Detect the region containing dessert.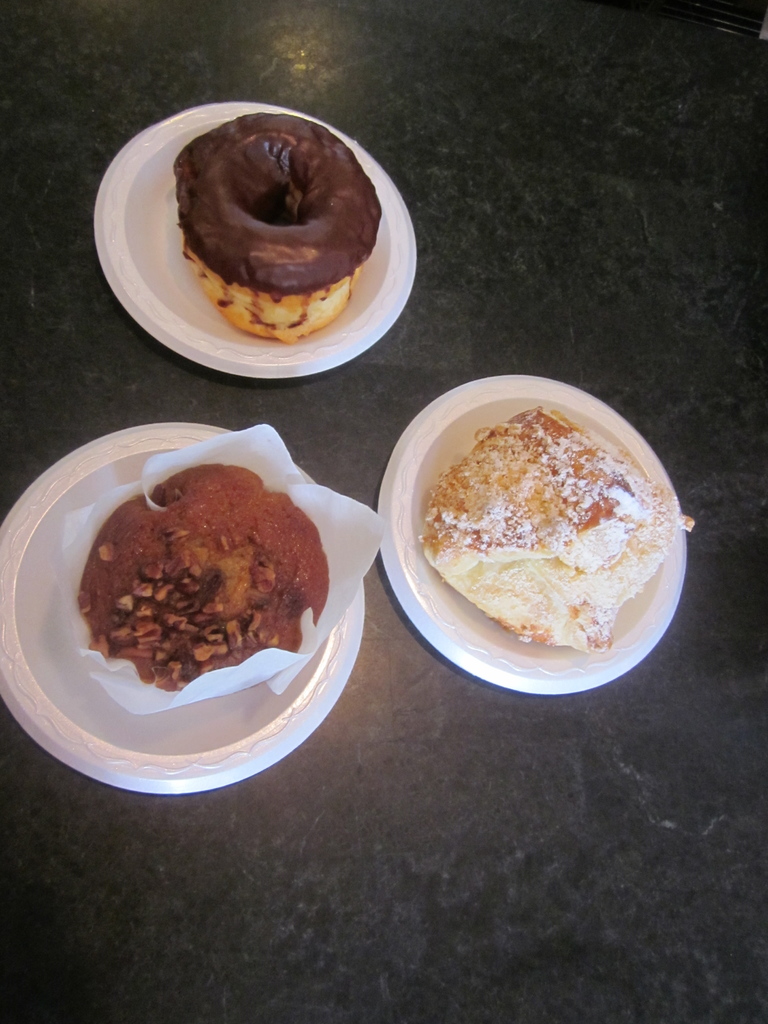
bbox=[421, 405, 682, 652].
